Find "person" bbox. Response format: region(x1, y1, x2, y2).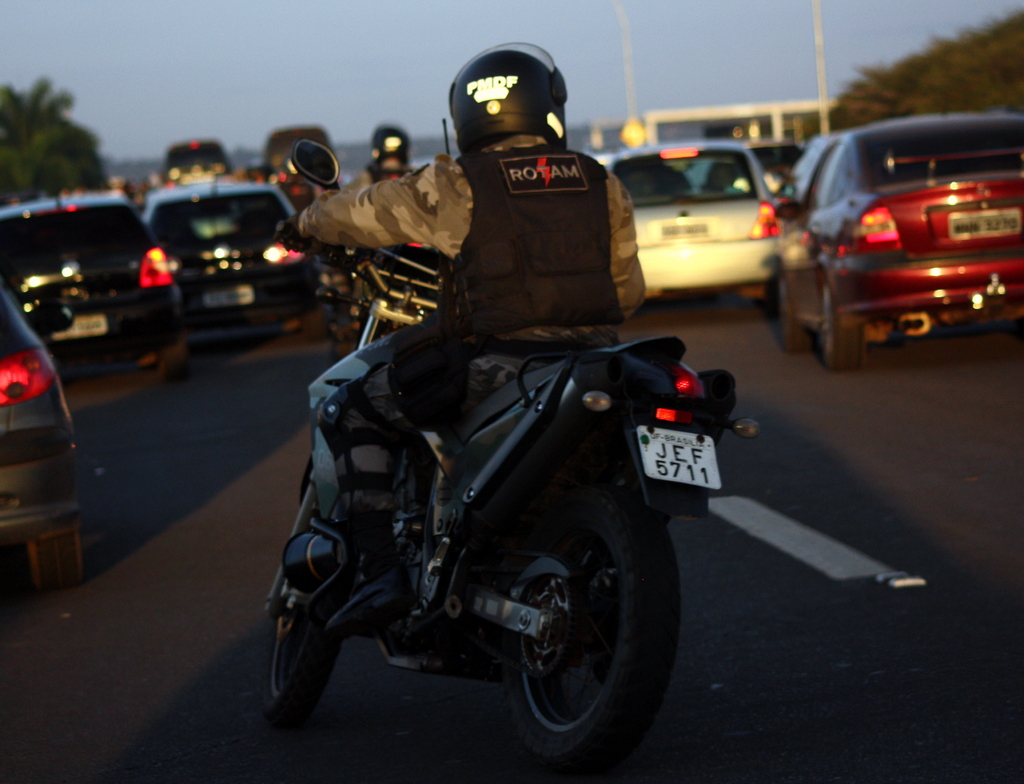
region(273, 41, 645, 639).
